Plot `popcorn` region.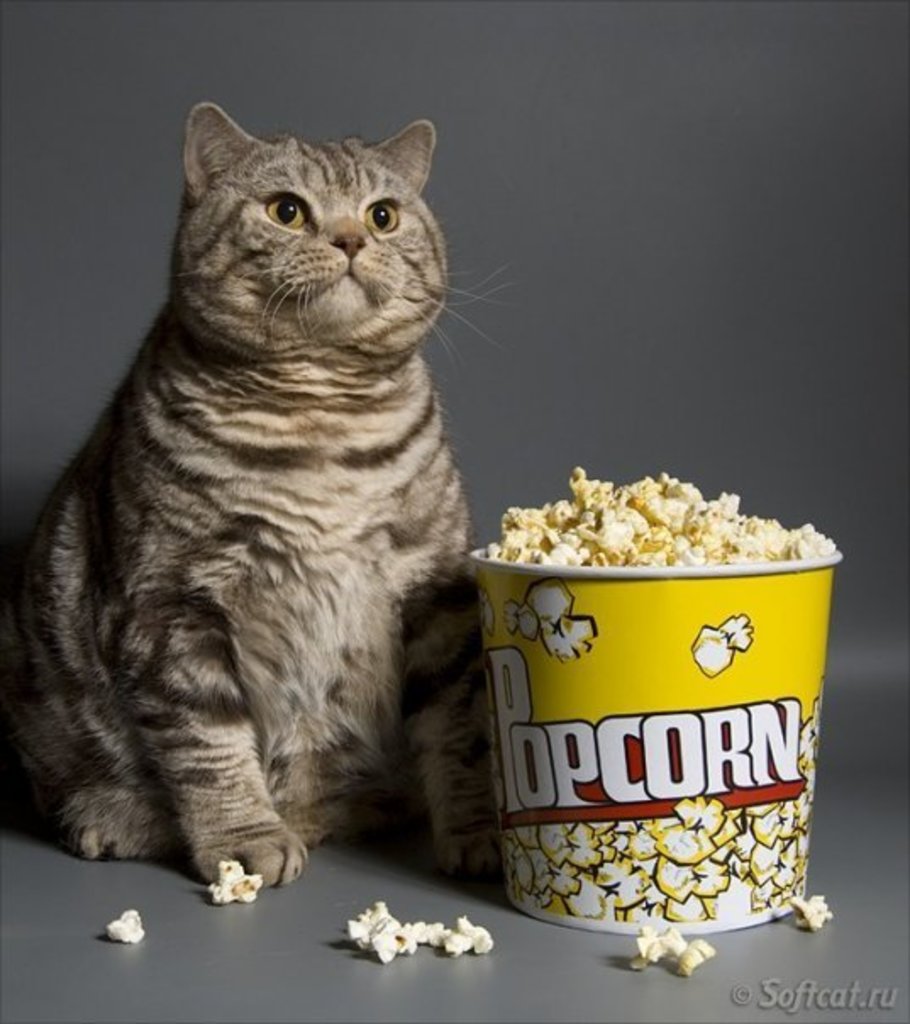
Plotted at <region>502, 575, 596, 666</region>.
